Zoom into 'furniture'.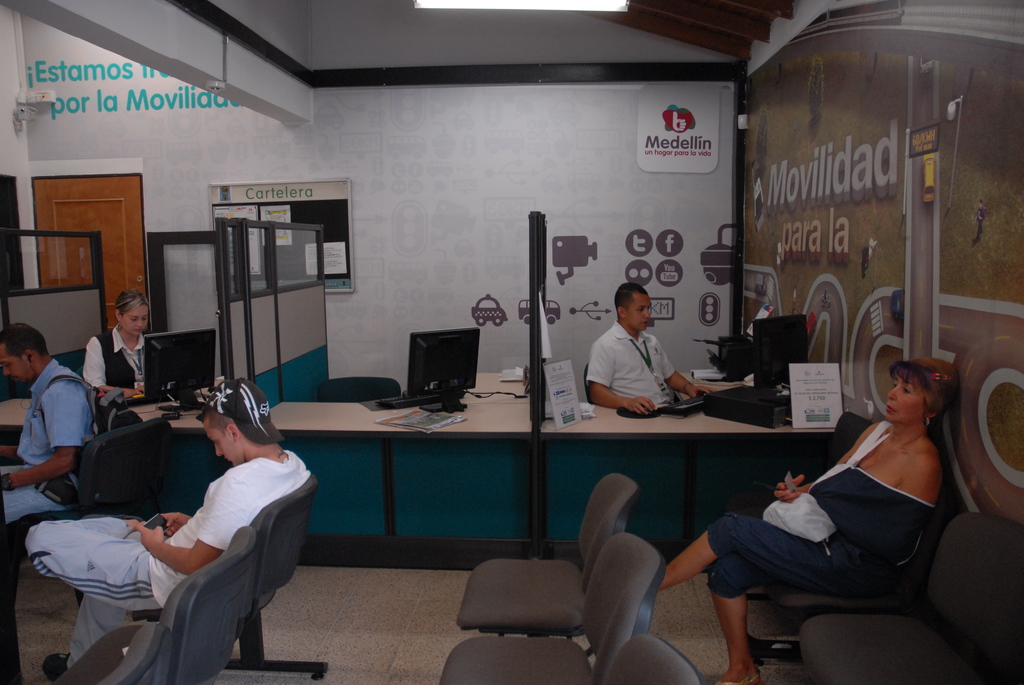
Zoom target: 455:468:645:640.
